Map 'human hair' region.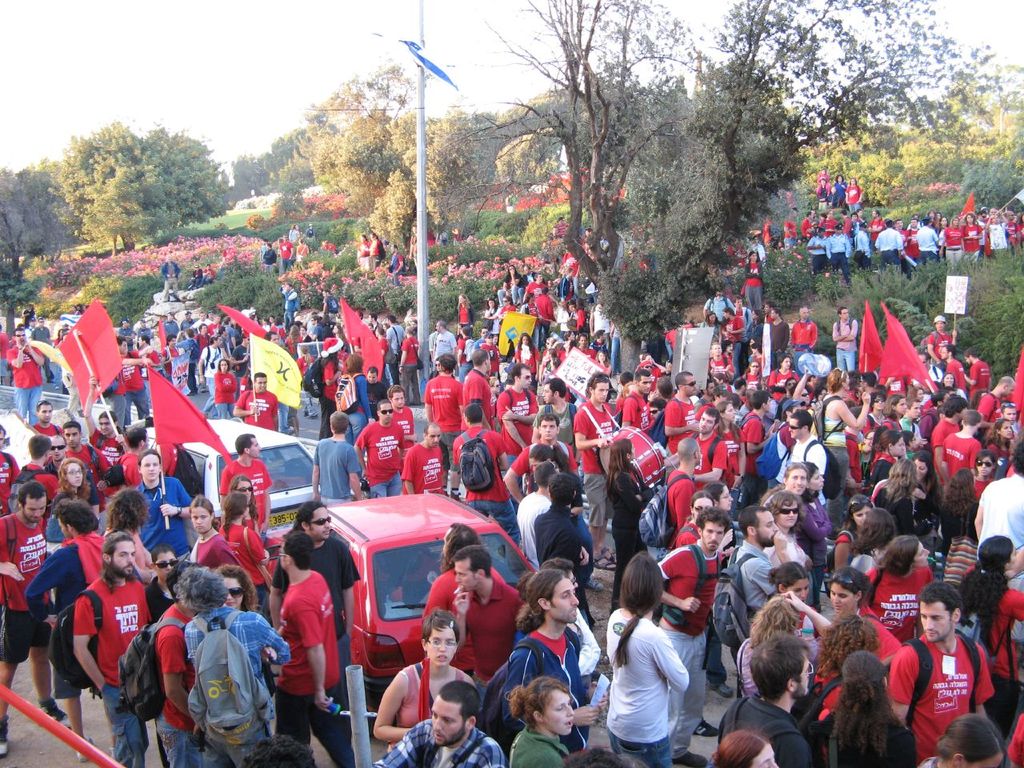
Mapped to box(506, 674, 574, 728).
